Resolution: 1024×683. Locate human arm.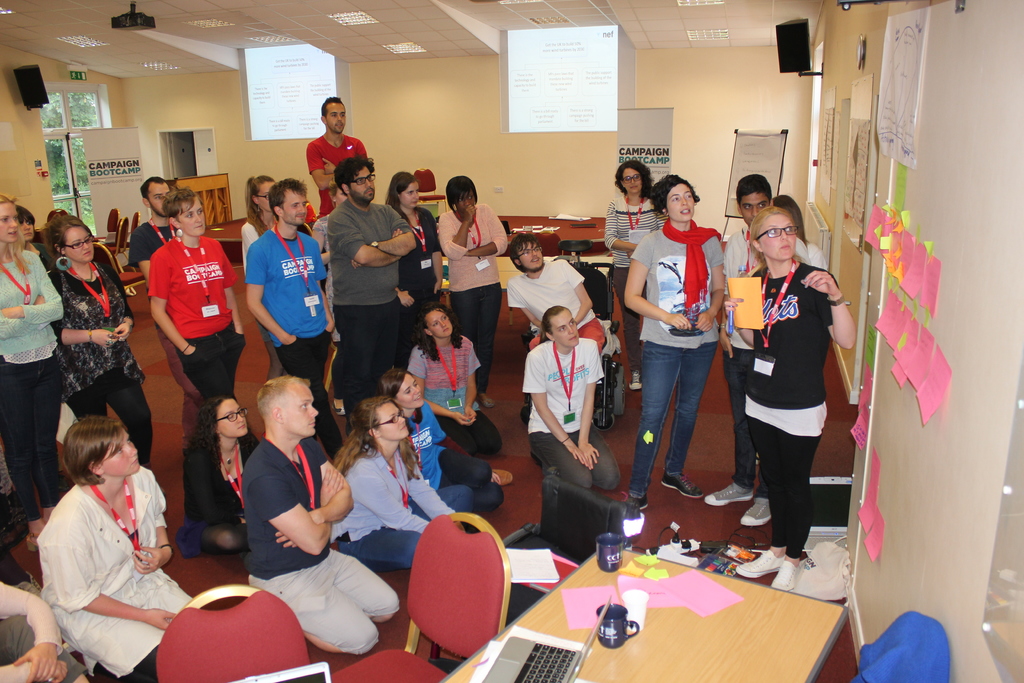
rect(322, 143, 364, 177).
